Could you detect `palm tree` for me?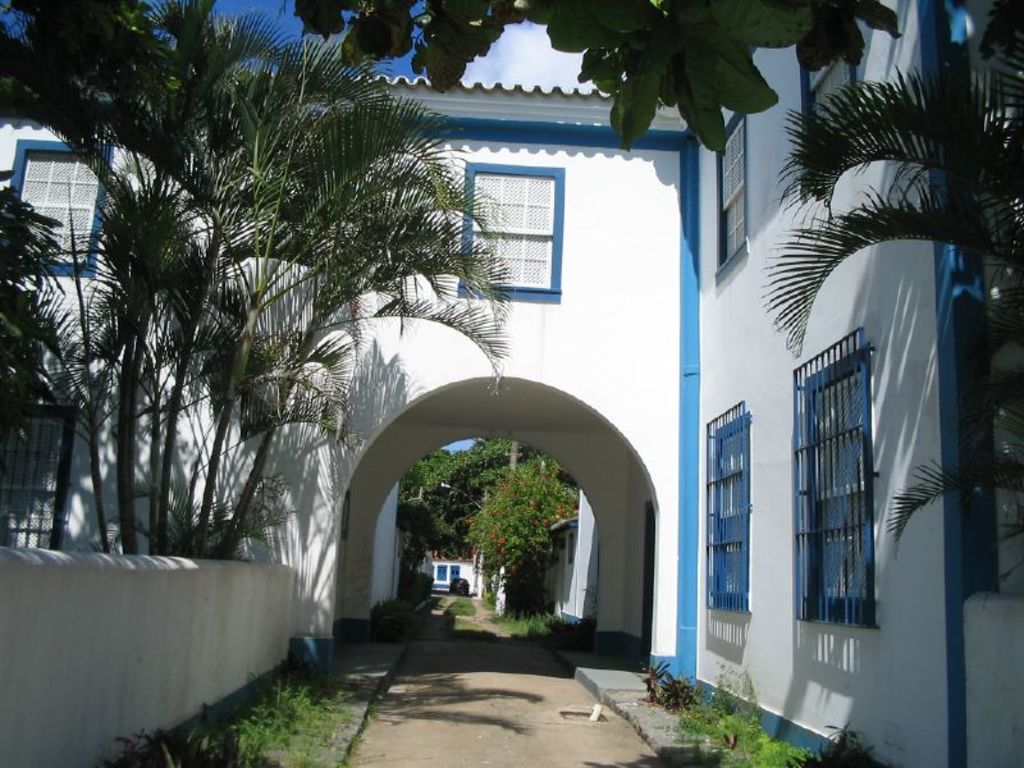
Detection result: [x1=320, y1=161, x2=484, y2=340].
